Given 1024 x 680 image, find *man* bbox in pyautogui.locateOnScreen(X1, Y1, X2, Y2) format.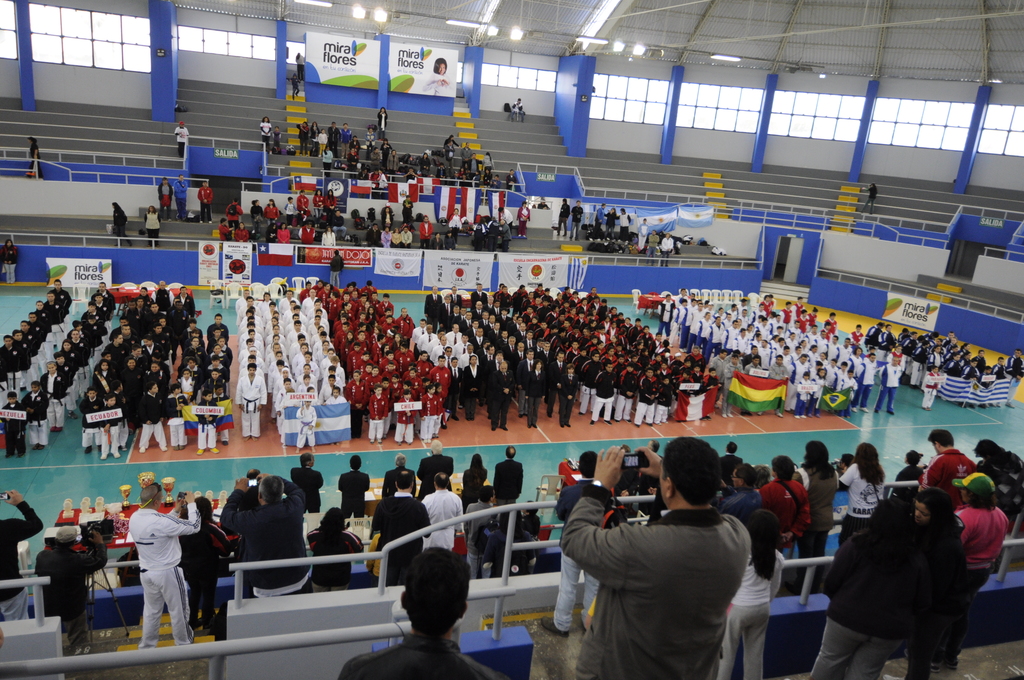
pyautogui.locateOnScreen(552, 197, 568, 237).
